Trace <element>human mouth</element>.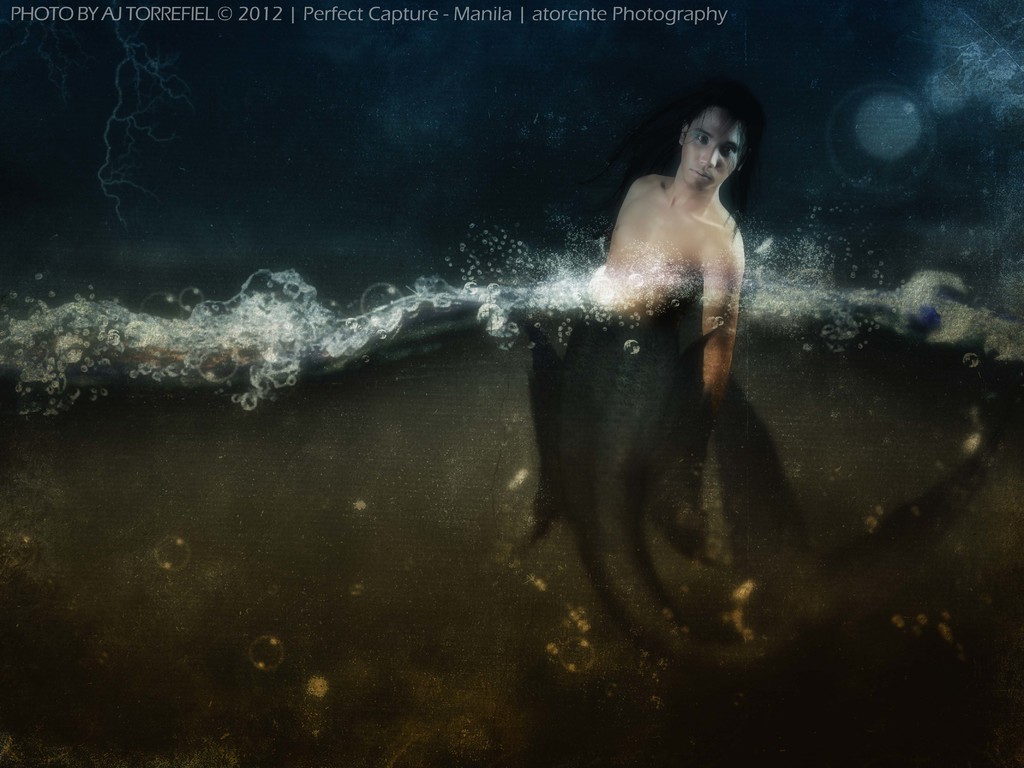
Traced to <box>691,167,710,179</box>.
